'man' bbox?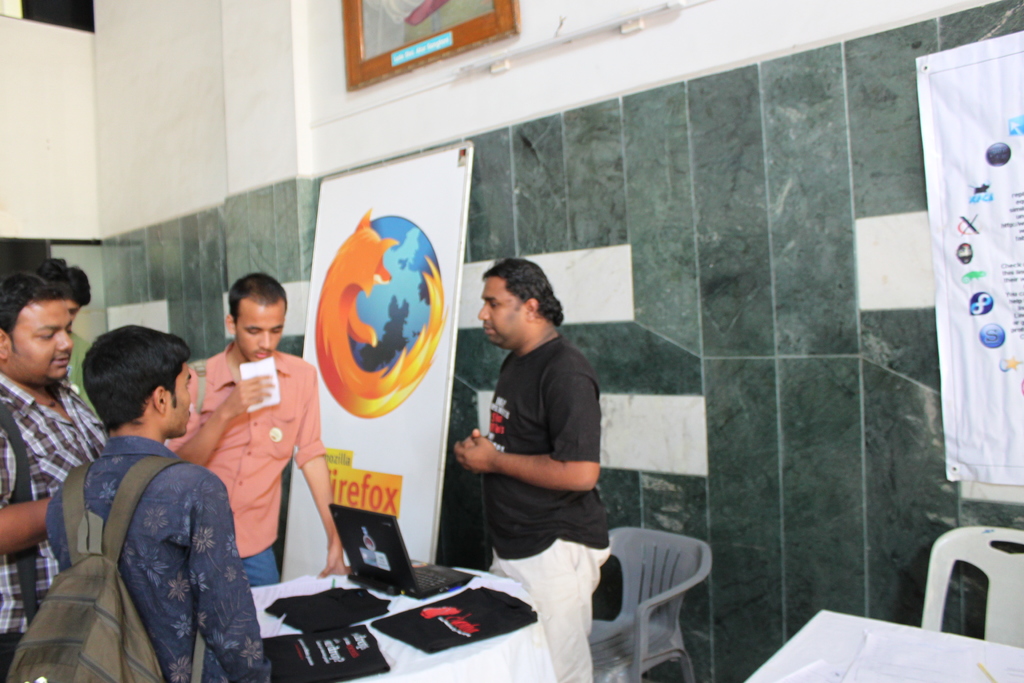
l=0, t=270, r=109, b=682
